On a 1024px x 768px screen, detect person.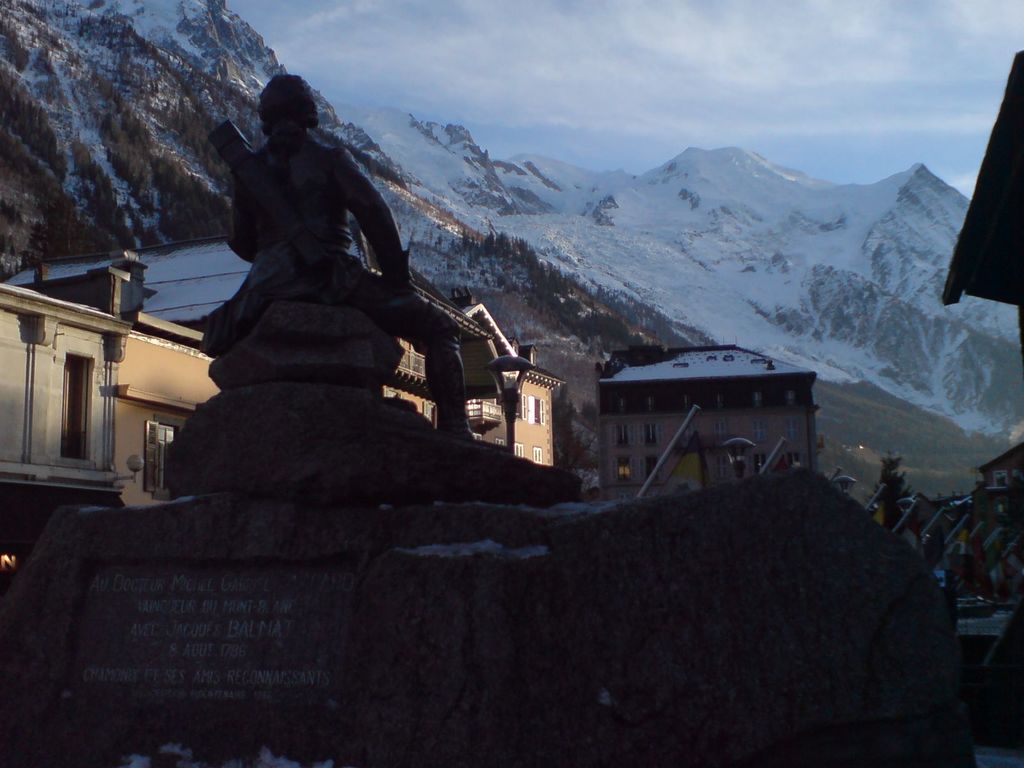
select_region(218, 77, 513, 460).
